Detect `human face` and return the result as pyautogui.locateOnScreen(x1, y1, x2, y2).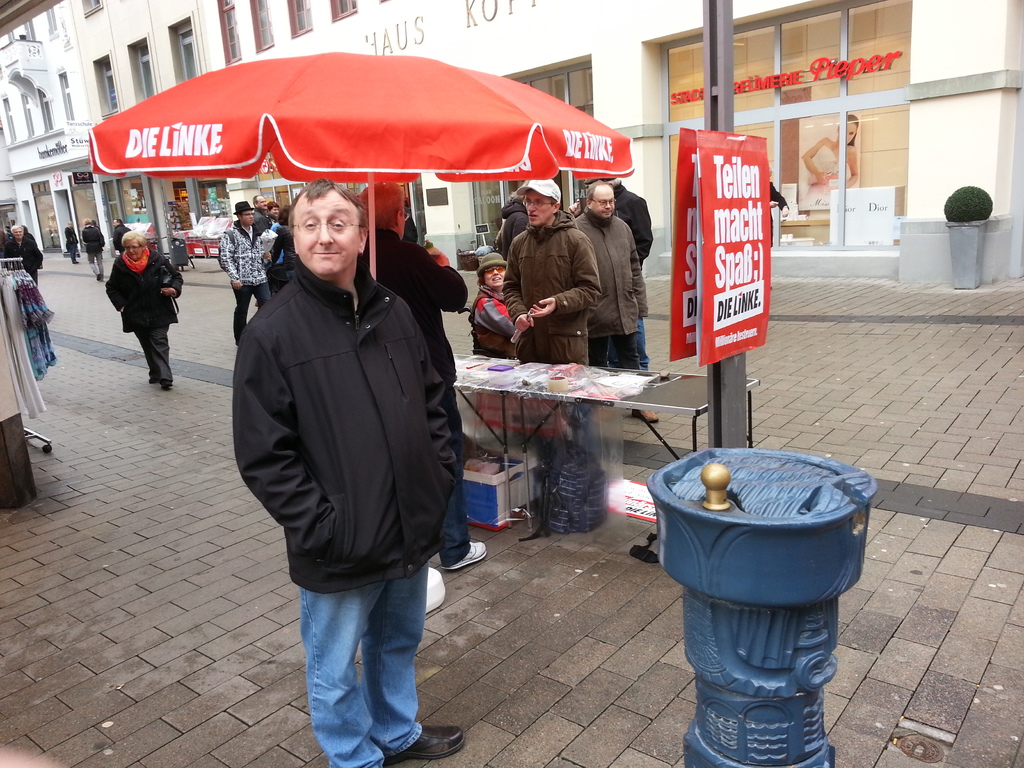
pyautogui.locateOnScreen(292, 196, 360, 274).
